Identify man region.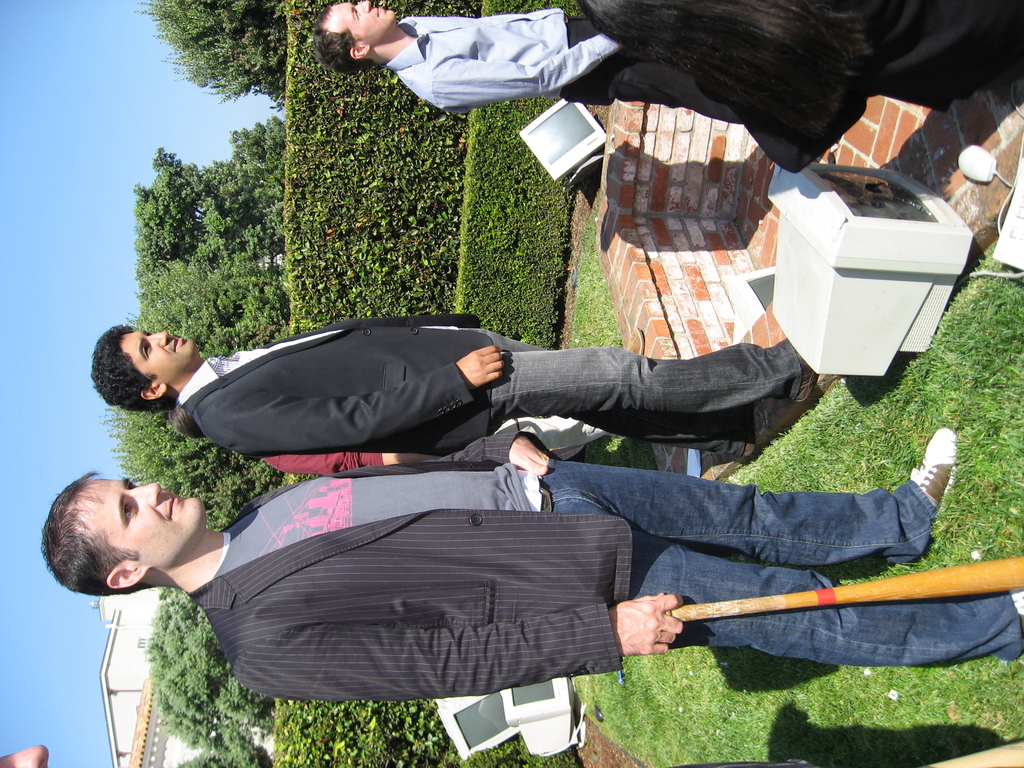
Region: {"left": 42, "top": 433, "right": 1023, "bottom": 707}.
